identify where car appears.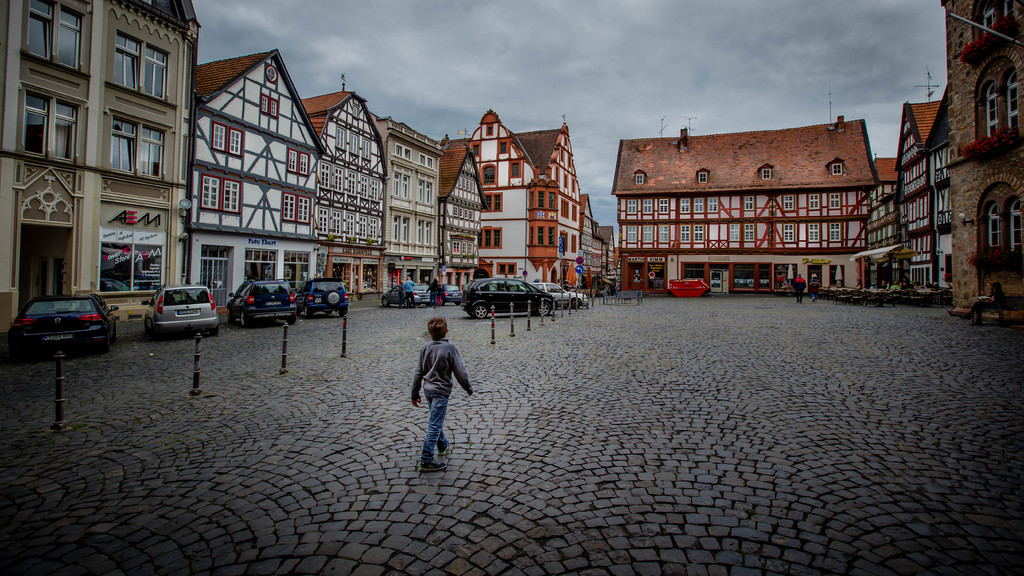
Appears at bbox=(6, 291, 124, 356).
